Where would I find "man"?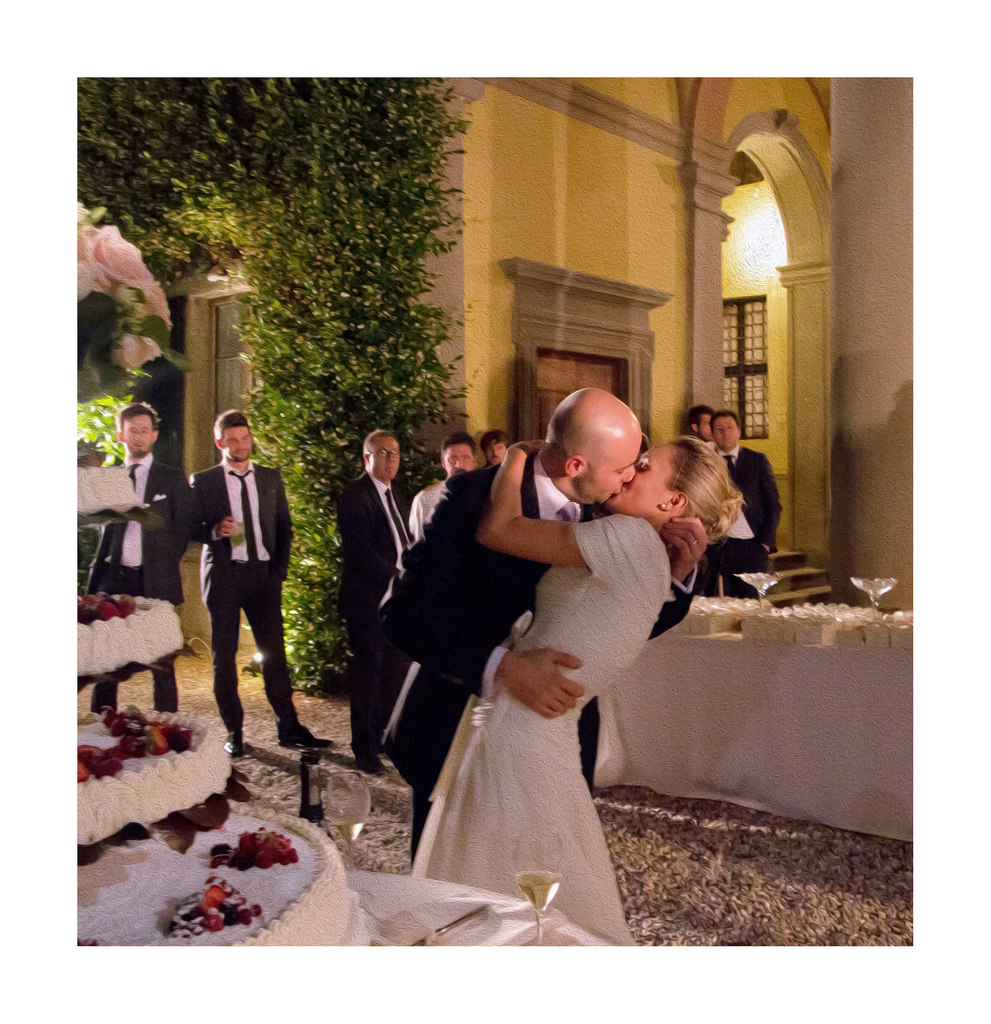
At bbox=(334, 428, 417, 778).
